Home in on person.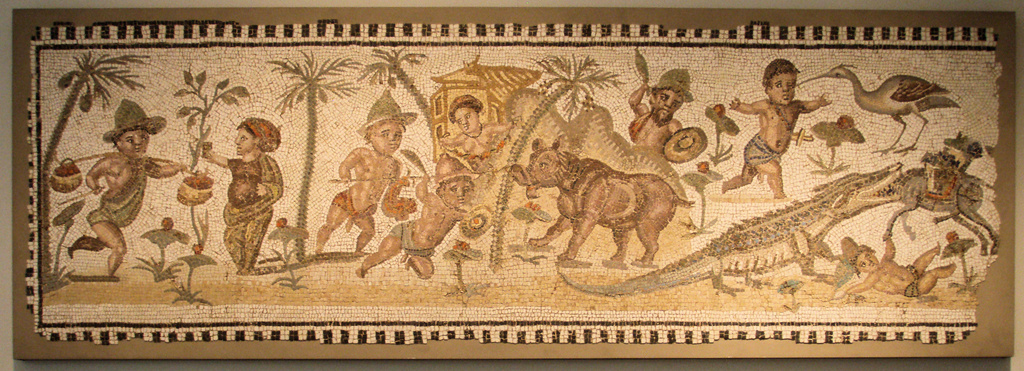
Homed in at <region>210, 100, 275, 286</region>.
